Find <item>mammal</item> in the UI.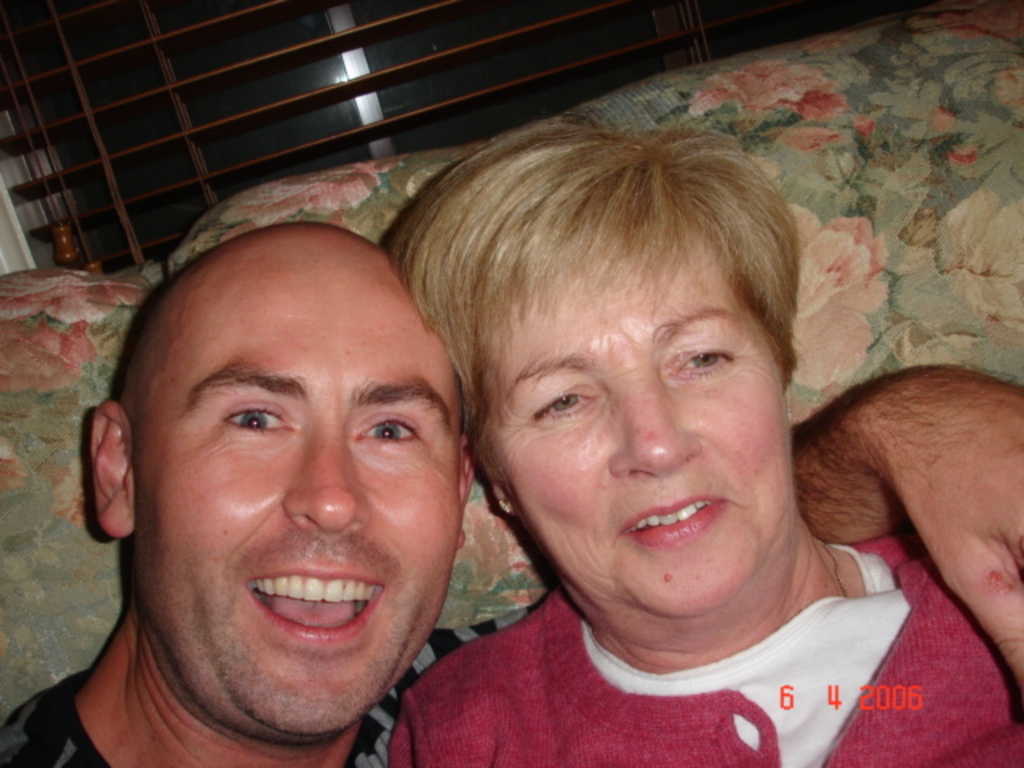
UI element at box(40, 206, 509, 754).
